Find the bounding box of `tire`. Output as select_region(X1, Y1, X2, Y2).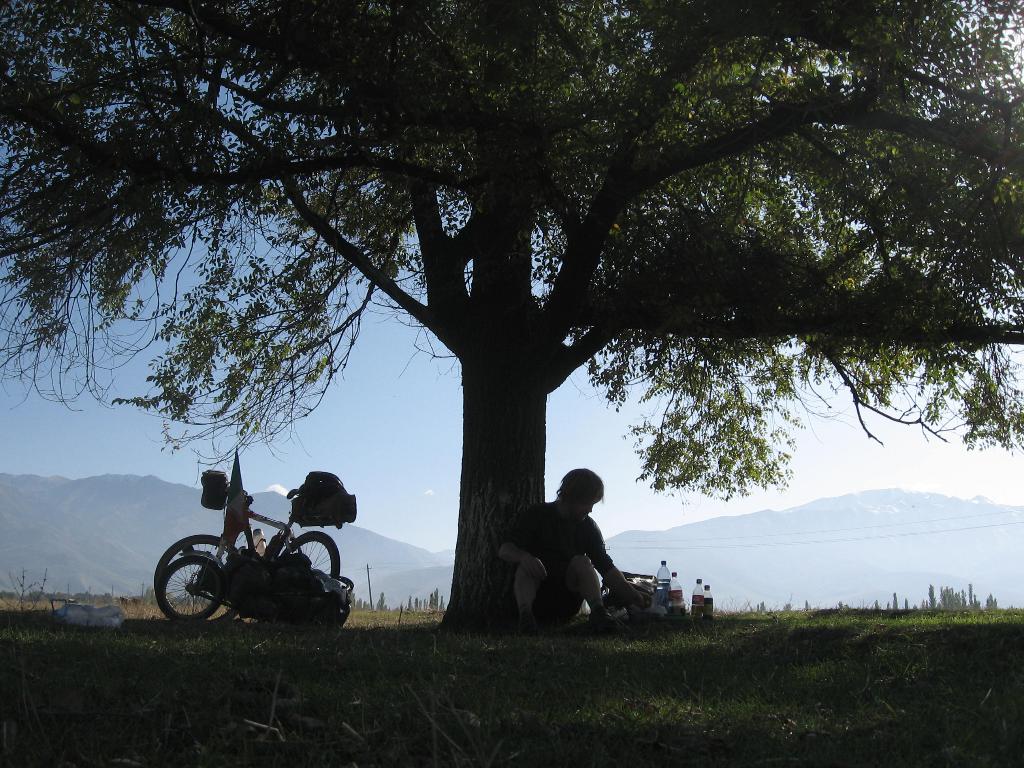
select_region(327, 572, 353, 590).
